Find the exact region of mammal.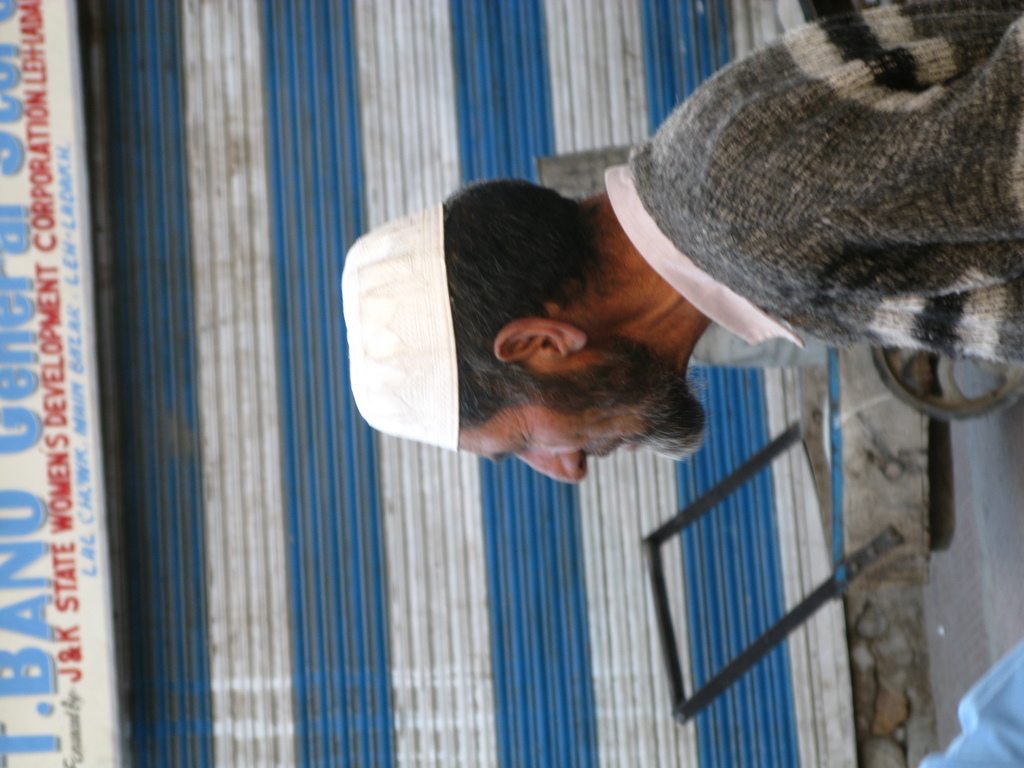
Exact region: {"x1": 341, "y1": 0, "x2": 1023, "y2": 484}.
